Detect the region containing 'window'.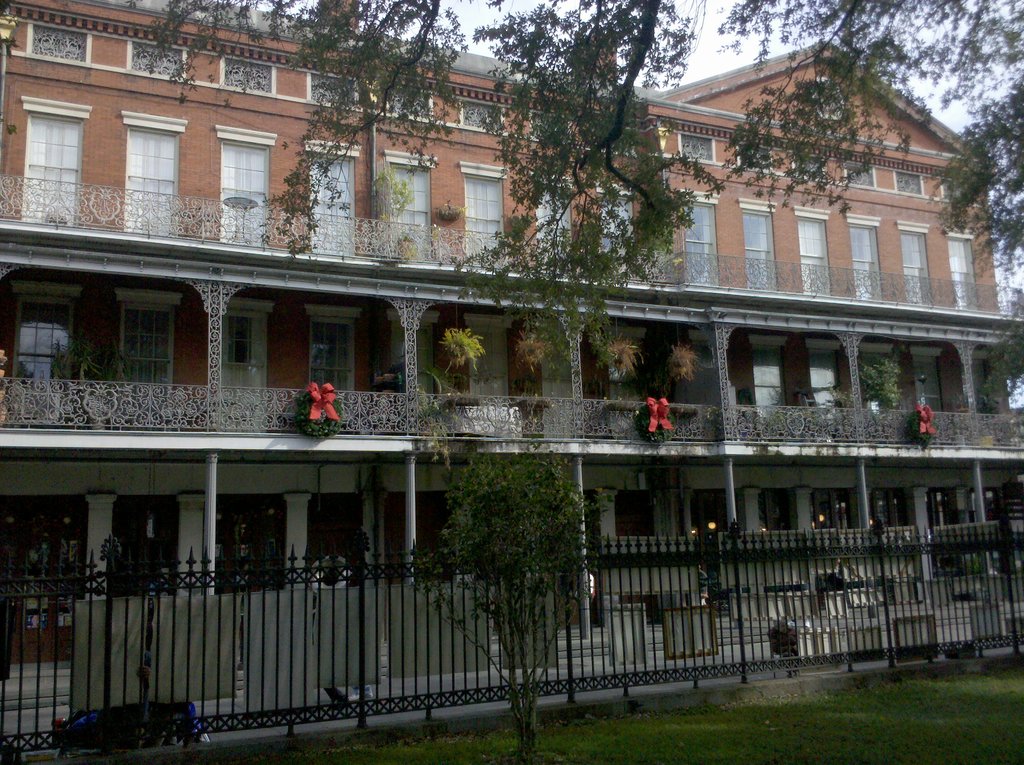
locate(394, 326, 433, 420).
